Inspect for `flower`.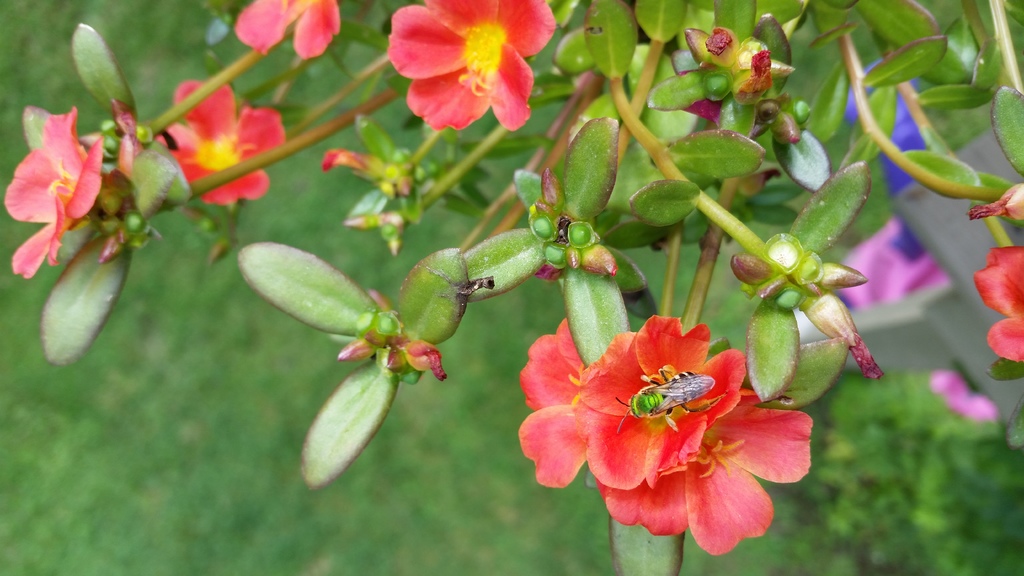
Inspection: 383:0:561:135.
